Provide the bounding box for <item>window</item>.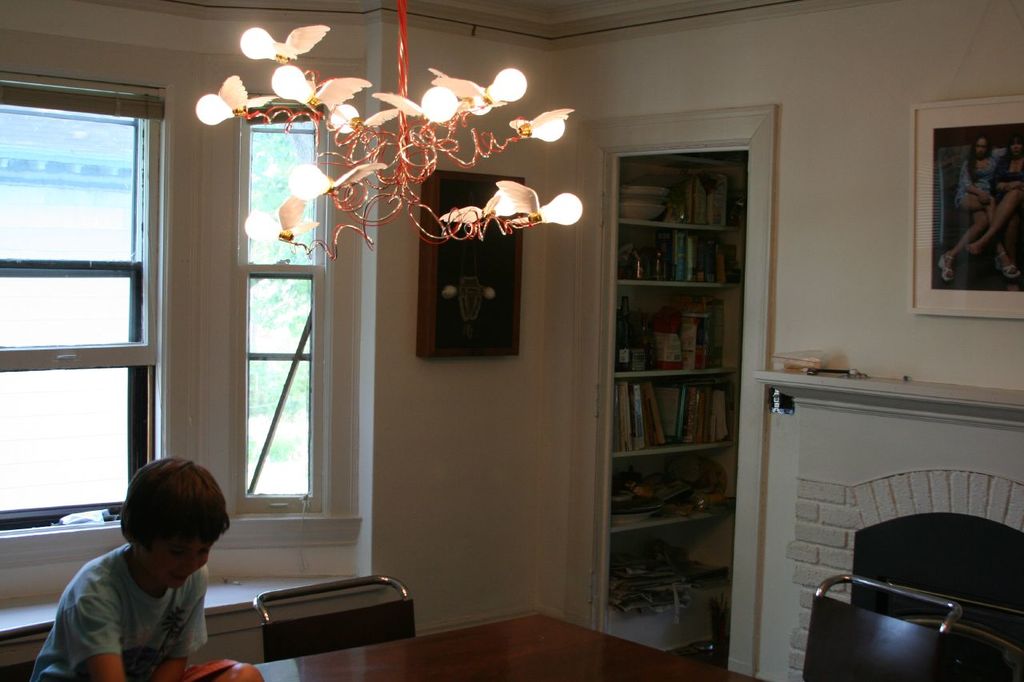
rect(240, 101, 322, 515).
